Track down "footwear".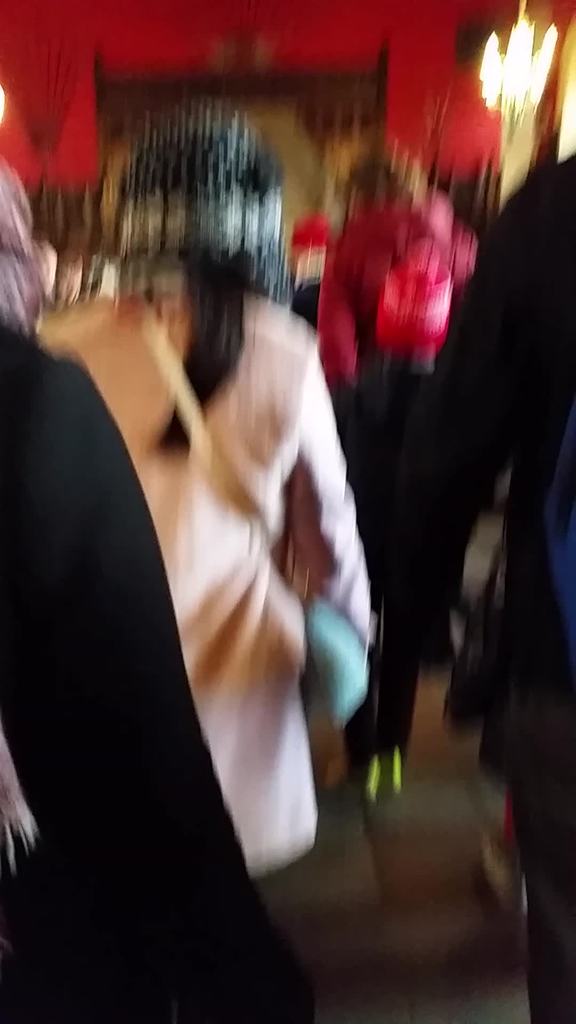
Tracked to [481,833,522,922].
